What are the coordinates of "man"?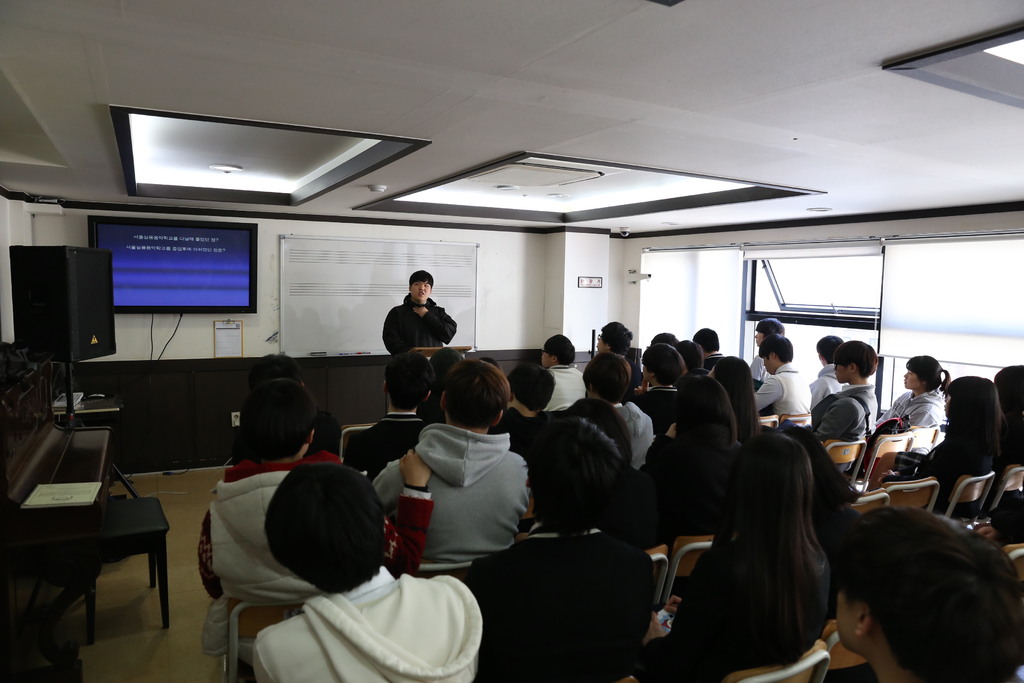
[left=692, top=326, right=728, bottom=367].
